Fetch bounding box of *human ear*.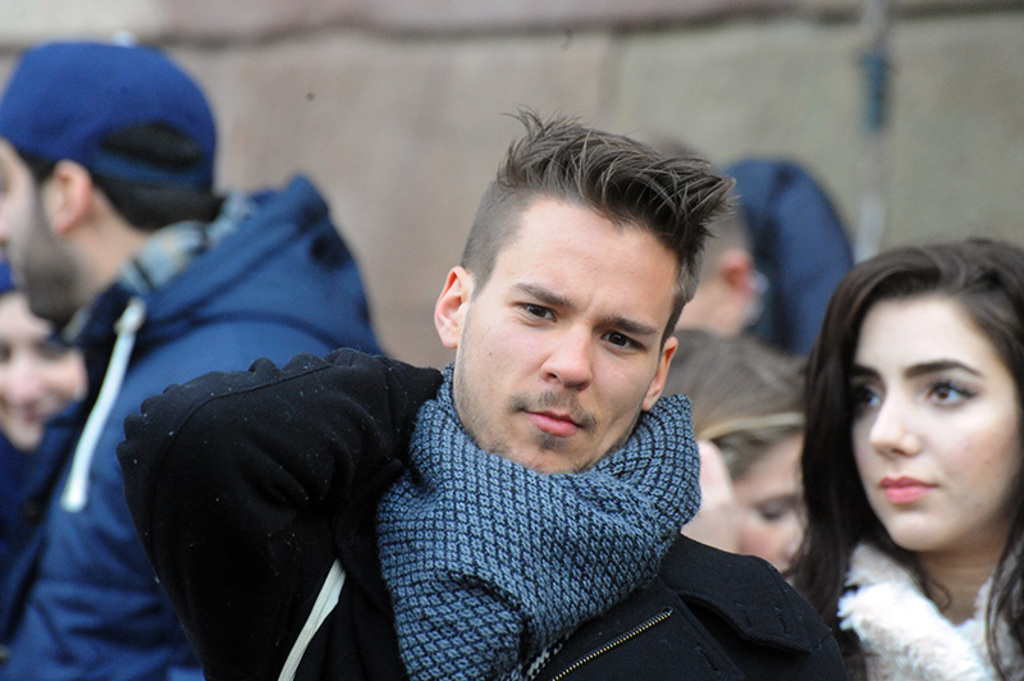
Bbox: BBox(641, 333, 677, 410).
